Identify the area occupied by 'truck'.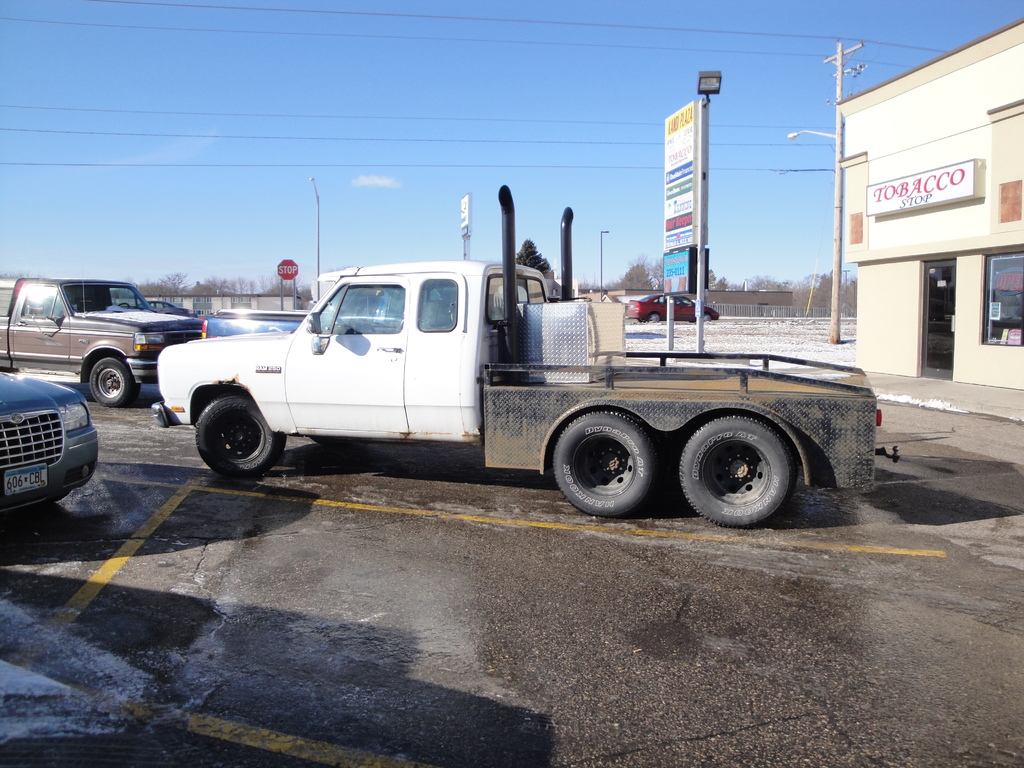
Area: pyautogui.locateOnScreen(143, 230, 855, 516).
